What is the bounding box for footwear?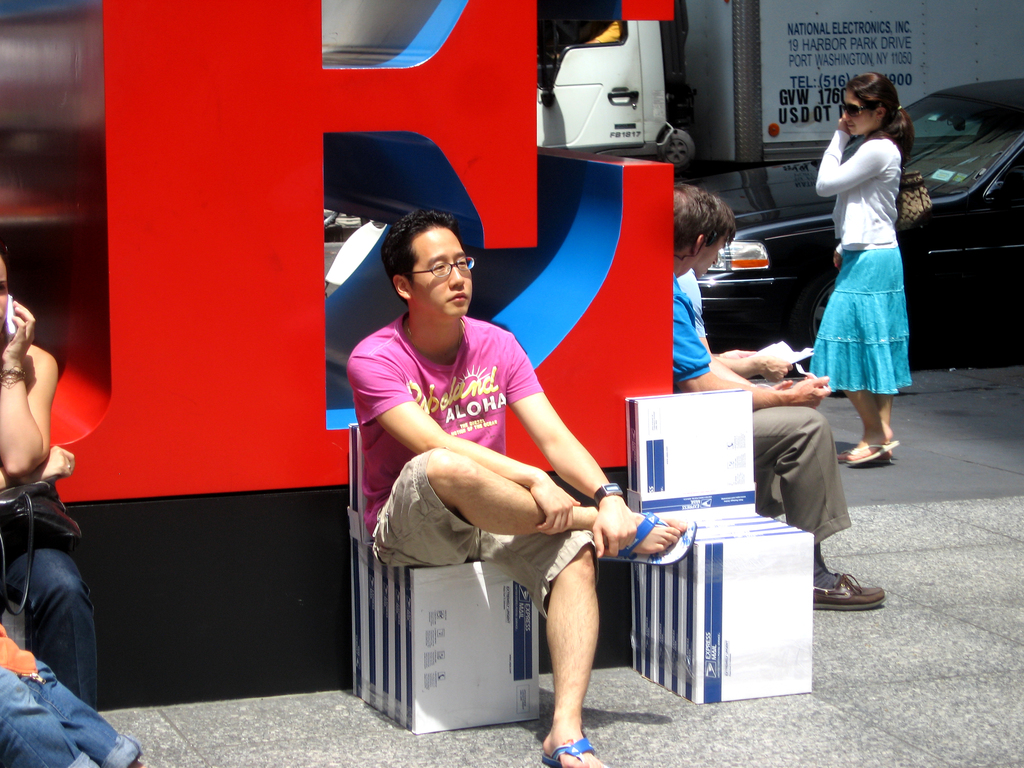
[x1=602, y1=508, x2=697, y2=565].
